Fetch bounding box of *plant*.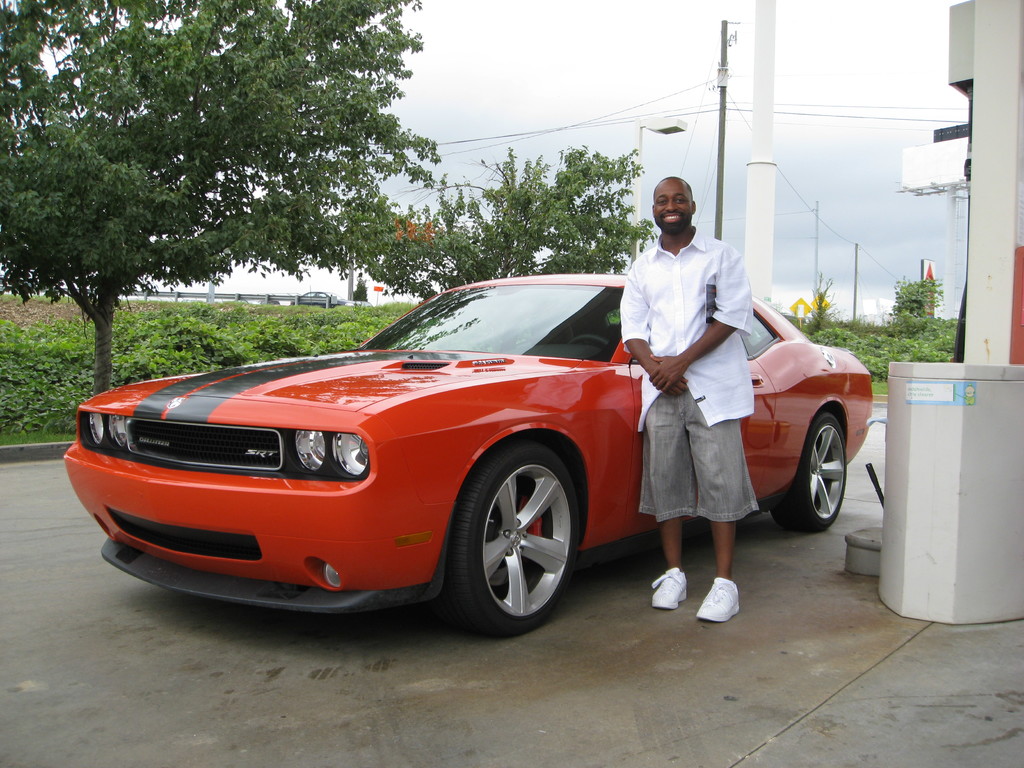
Bbox: bbox=(800, 279, 952, 394).
